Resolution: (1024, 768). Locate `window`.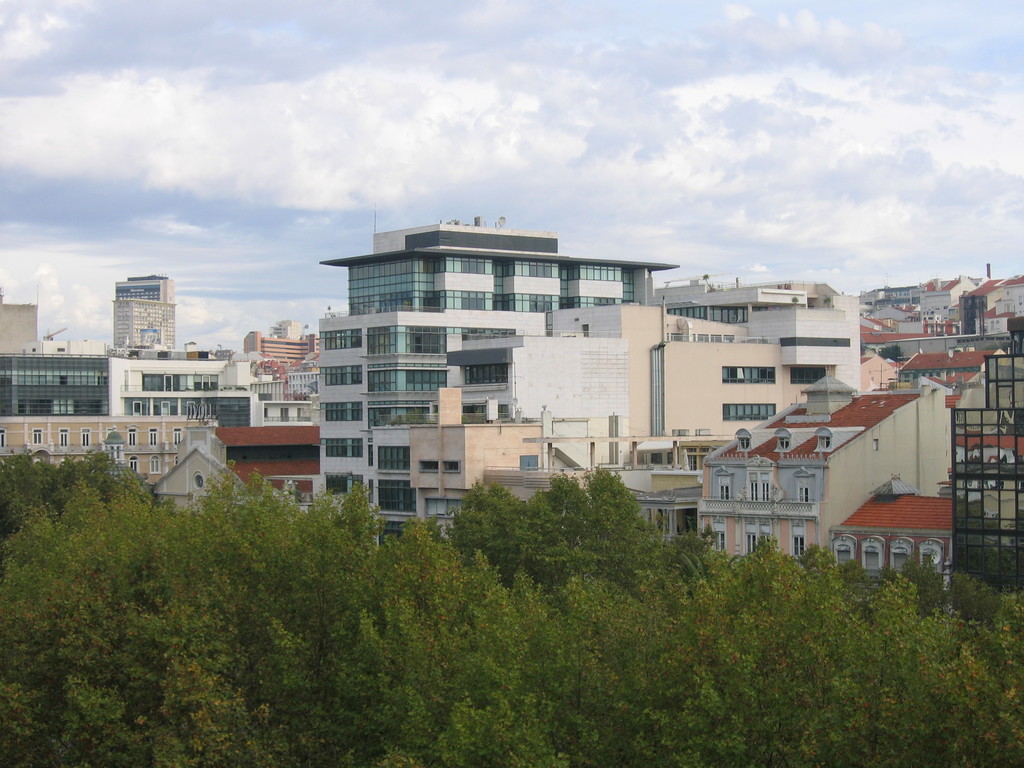
(left=791, top=534, right=808, bottom=555).
